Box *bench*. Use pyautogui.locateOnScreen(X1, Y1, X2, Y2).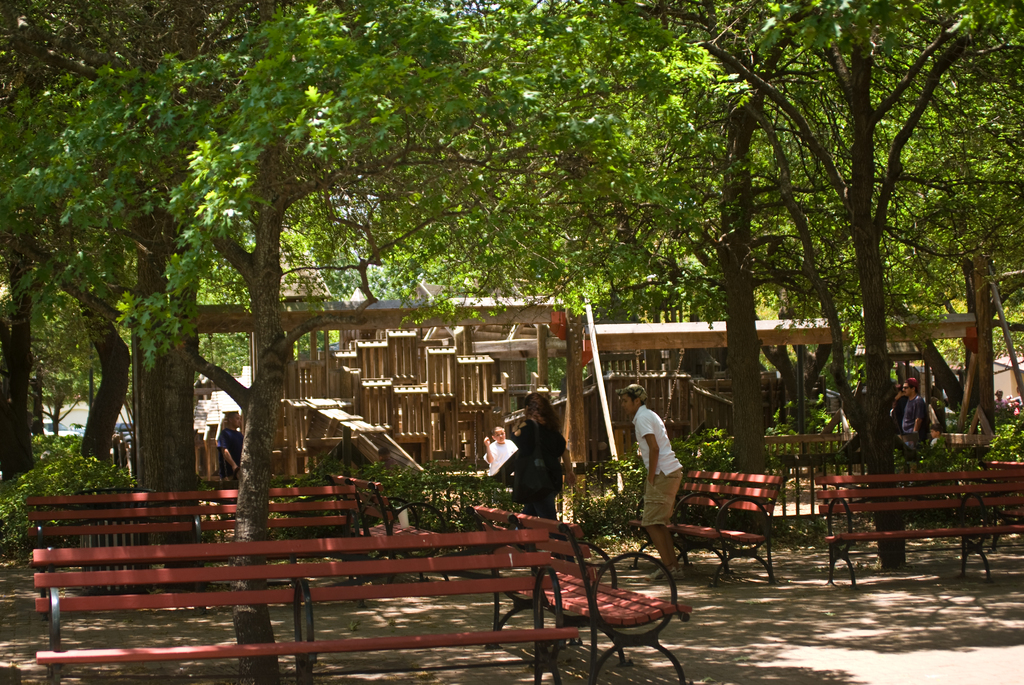
pyautogui.locateOnScreen(961, 455, 1013, 510).
